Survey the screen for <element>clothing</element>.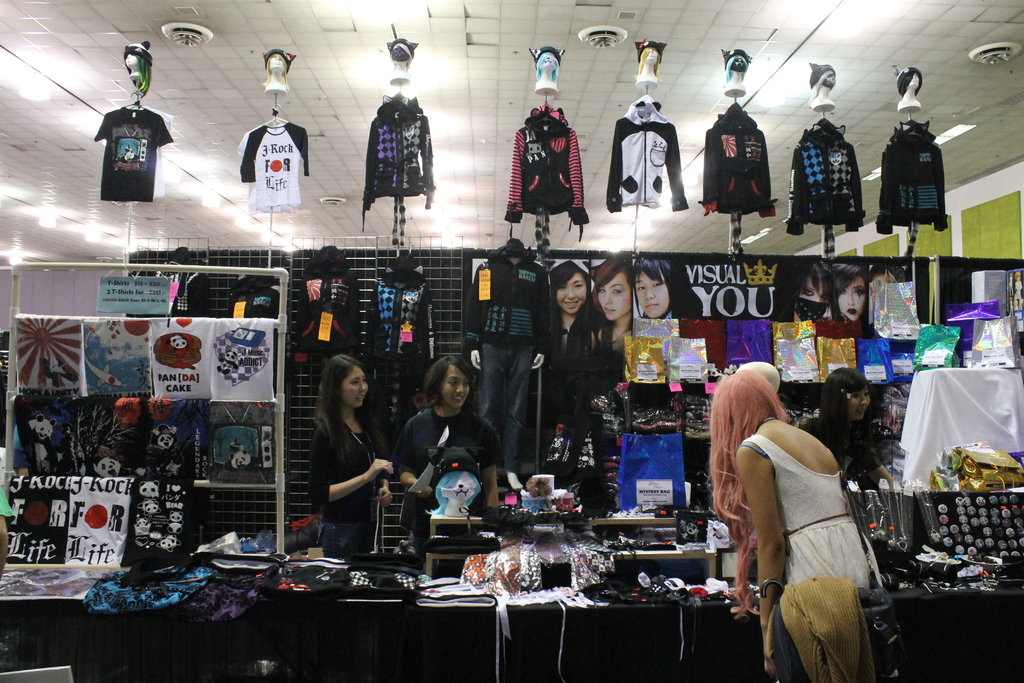
Survey found: <bbox>359, 96, 436, 209</bbox>.
